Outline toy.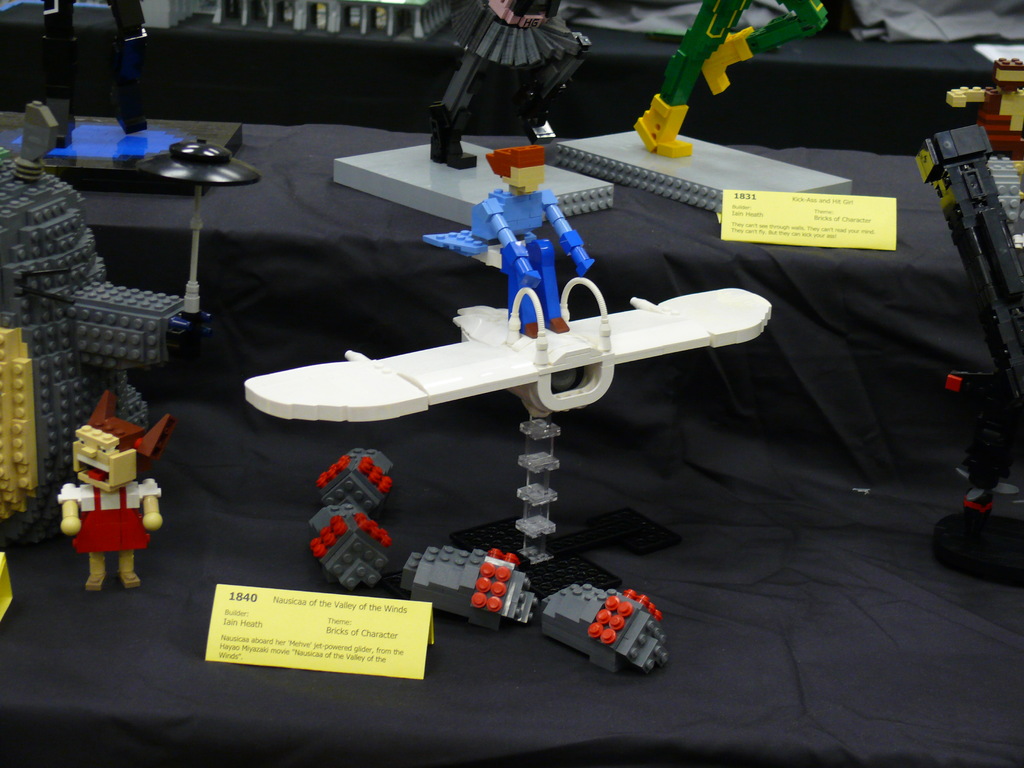
Outline: bbox=[56, 422, 166, 585].
